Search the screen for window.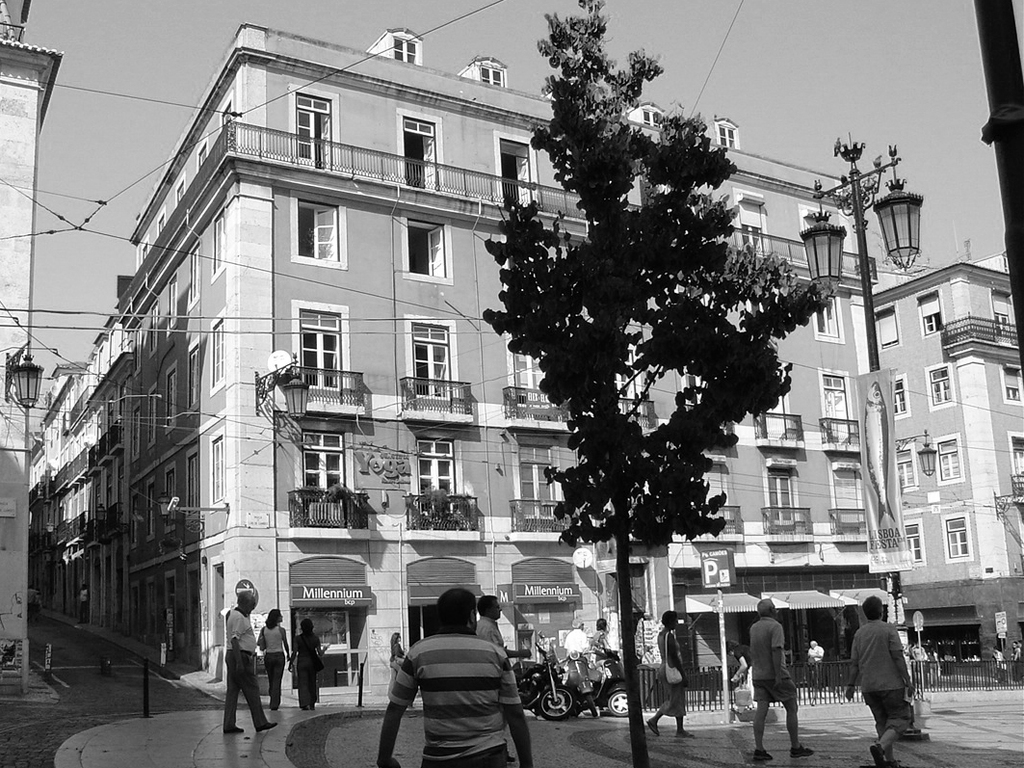
Found at (left=718, top=124, right=735, bottom=146).
